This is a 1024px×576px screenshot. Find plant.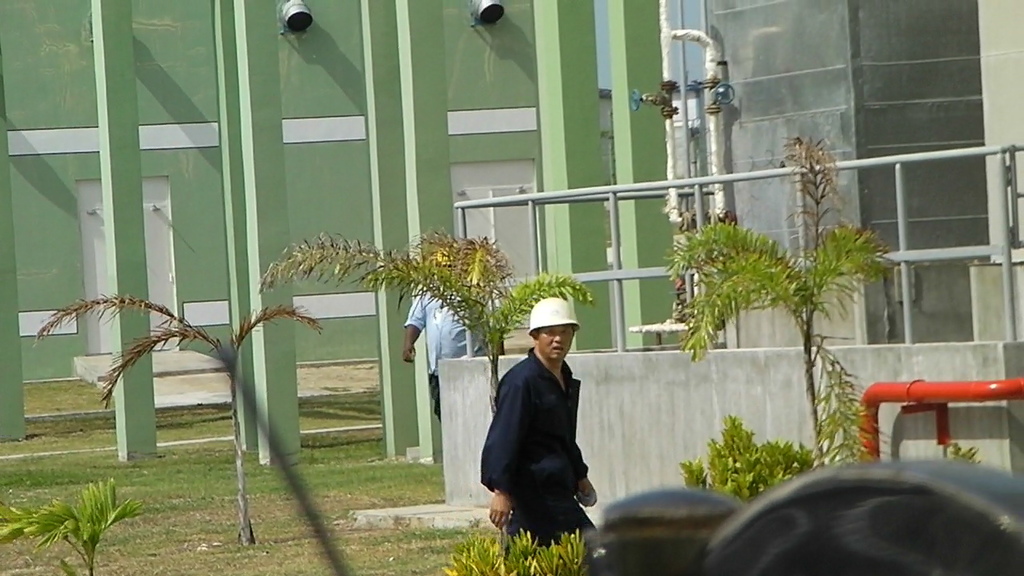
Bounding box: pyautogui.locateOnScreen(438, 527, 583, 575).
